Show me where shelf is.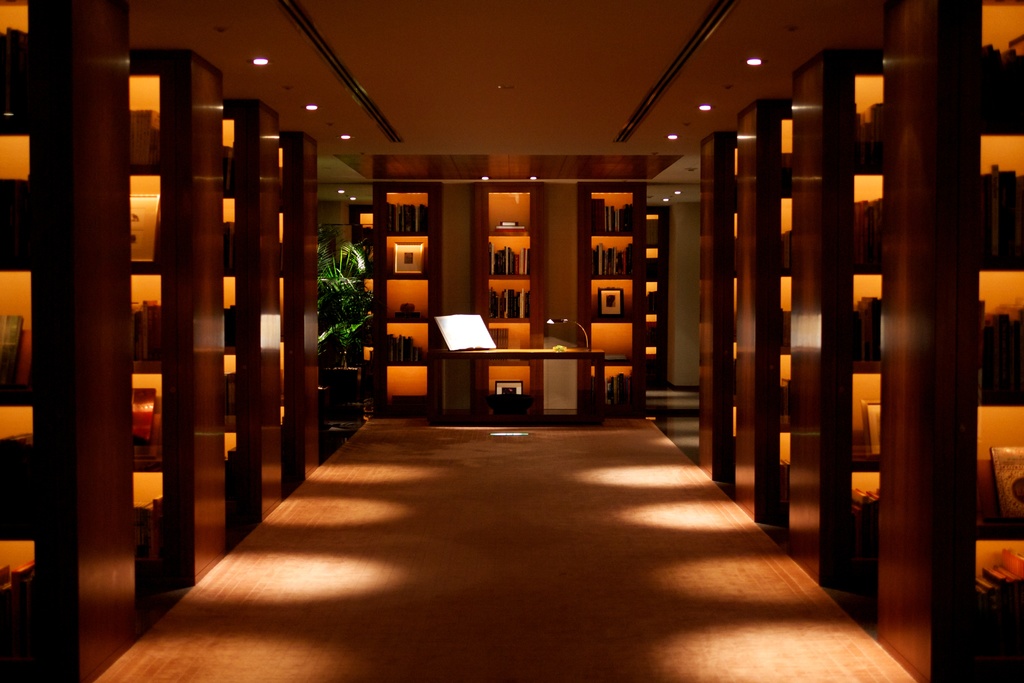
shelf is at bbox=[780, 122, 792, 154].
